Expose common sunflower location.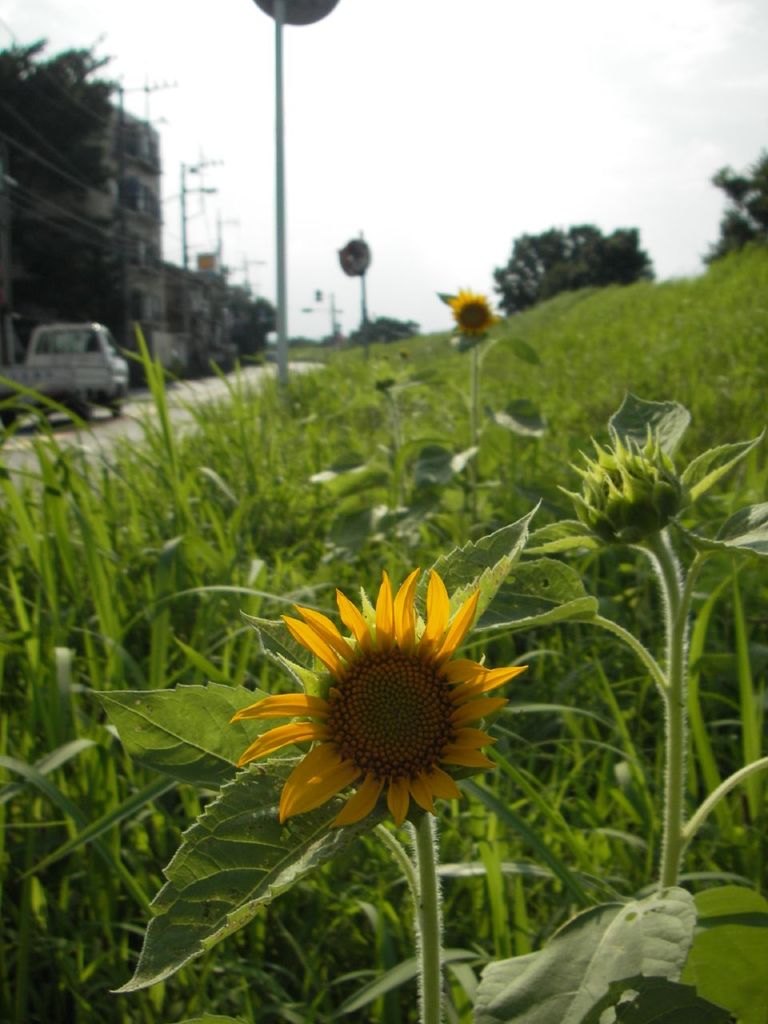
Exposed at [232, 570, 531, 838].
